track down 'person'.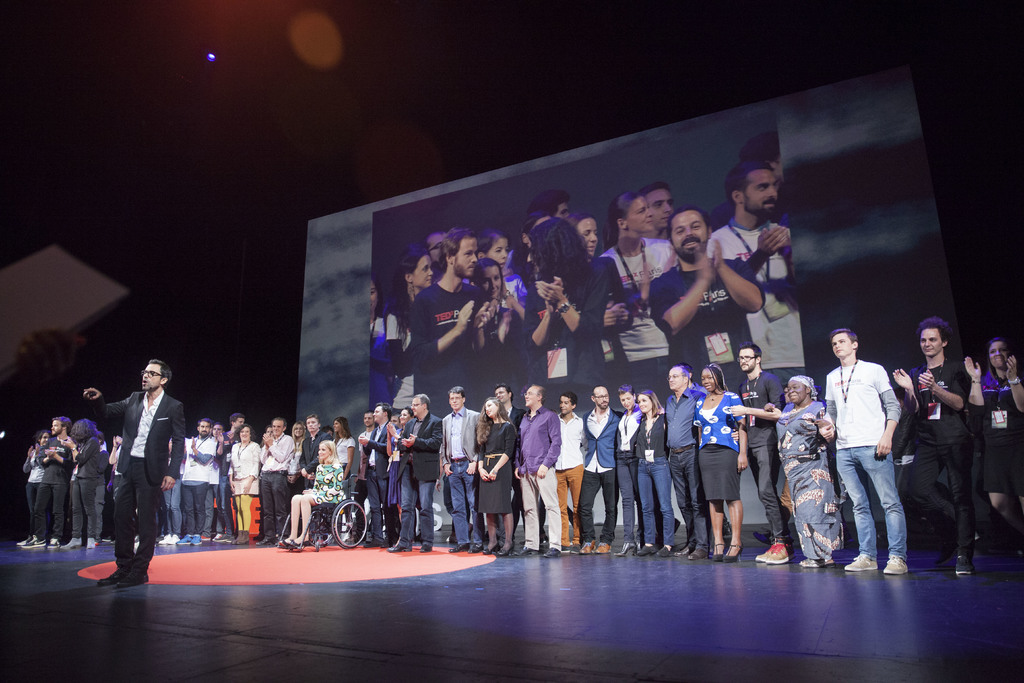
Tracked to [96, 350, 188, 587].
